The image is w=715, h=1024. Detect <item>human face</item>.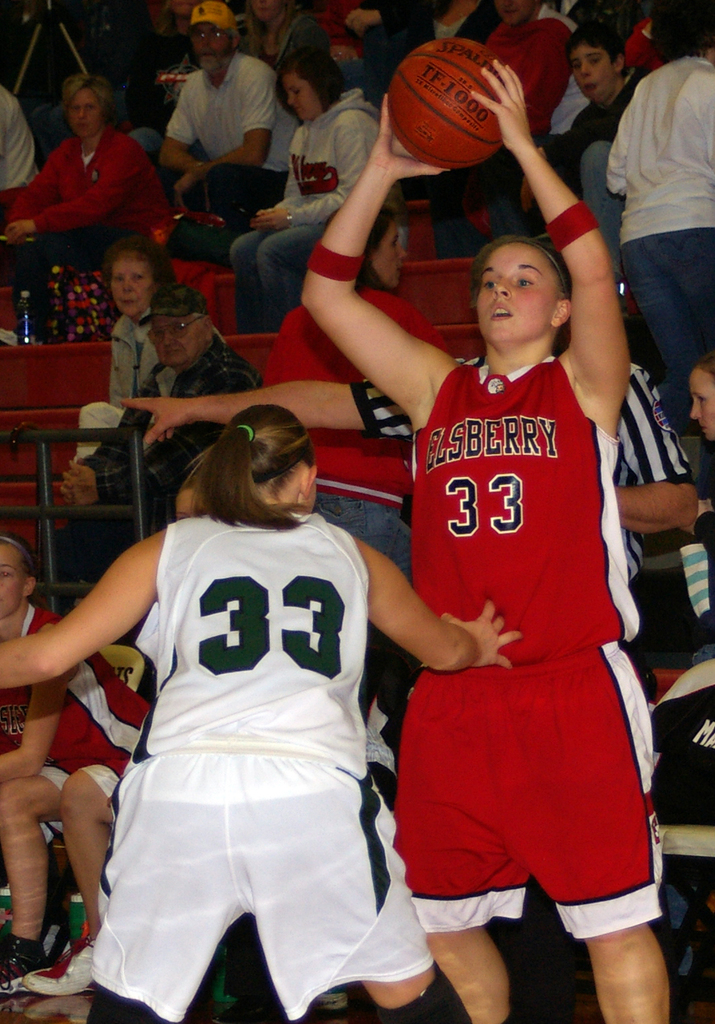
Detection: select_region(568, 35, 620, 100).
